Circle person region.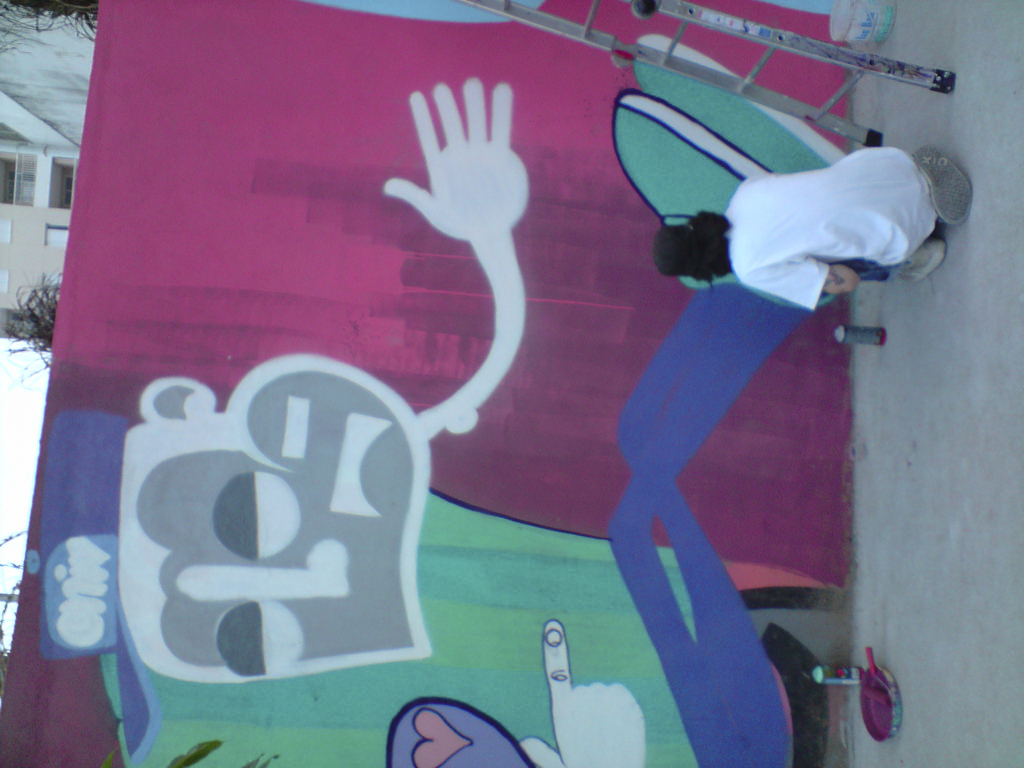
Region: rect(650, 138, 978, 314).
